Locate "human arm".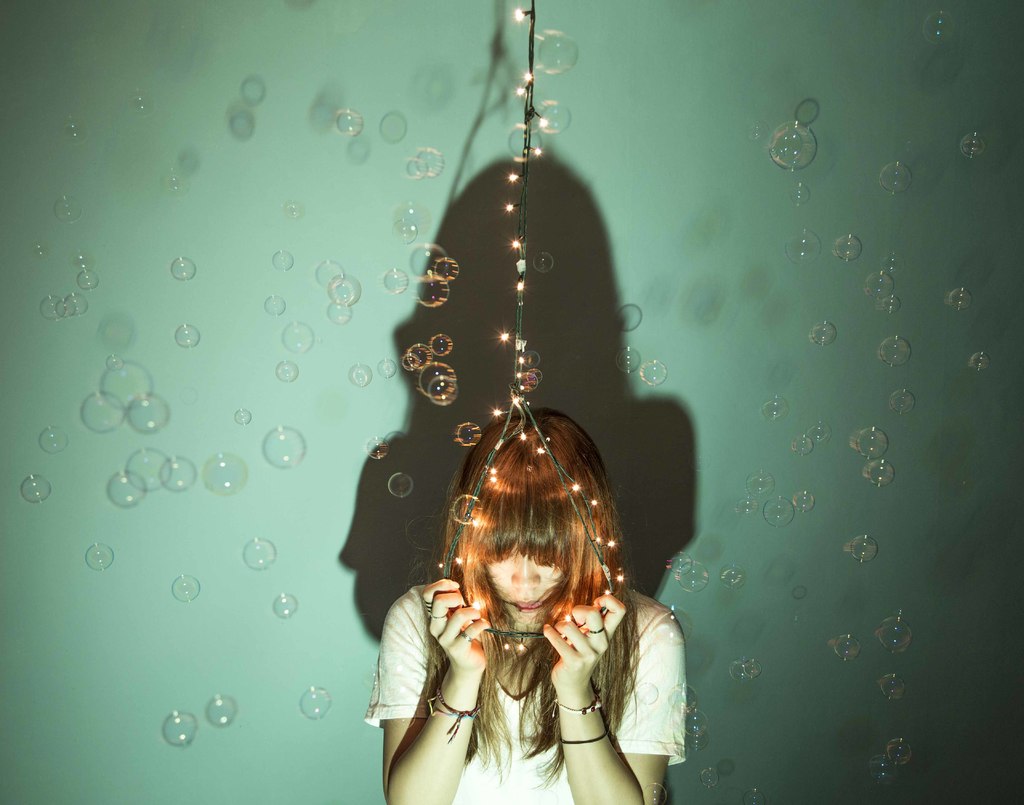
Bounding box: x1=540 y1=593 x2=682 y2=804.
